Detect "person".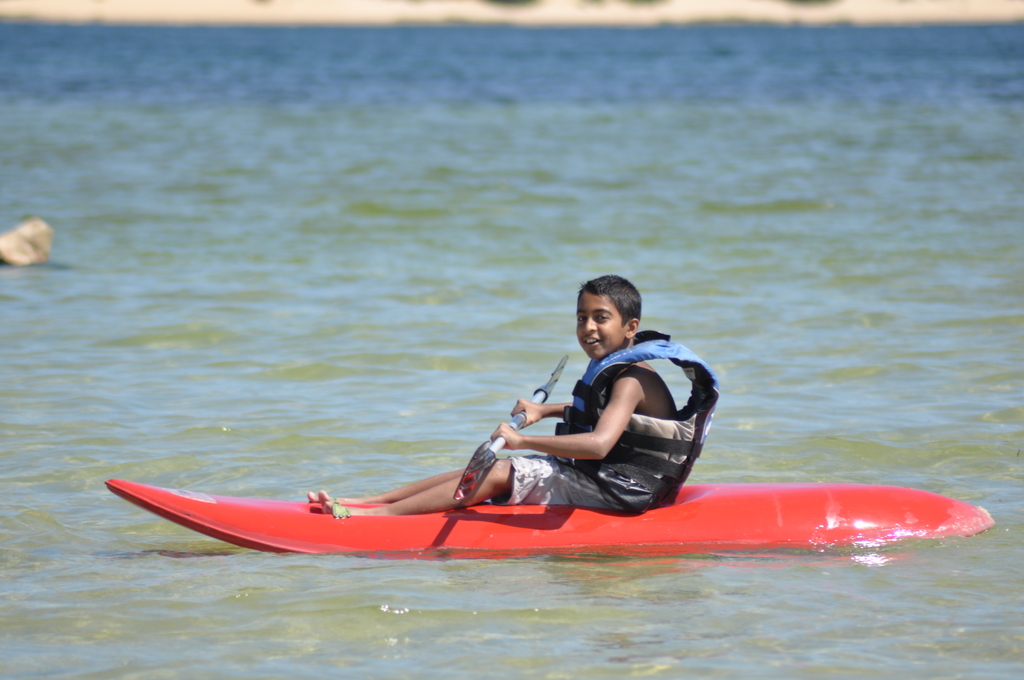
Detected at rect(354, 280, 708, 552).
